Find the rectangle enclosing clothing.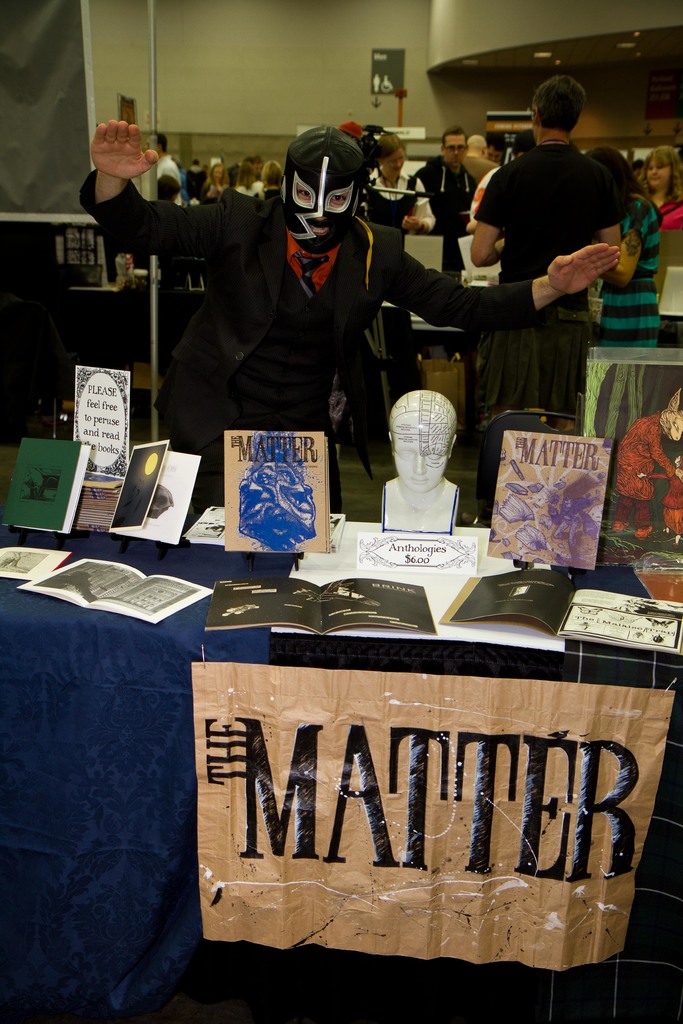
l=417, t=150, r=448, b=252.
